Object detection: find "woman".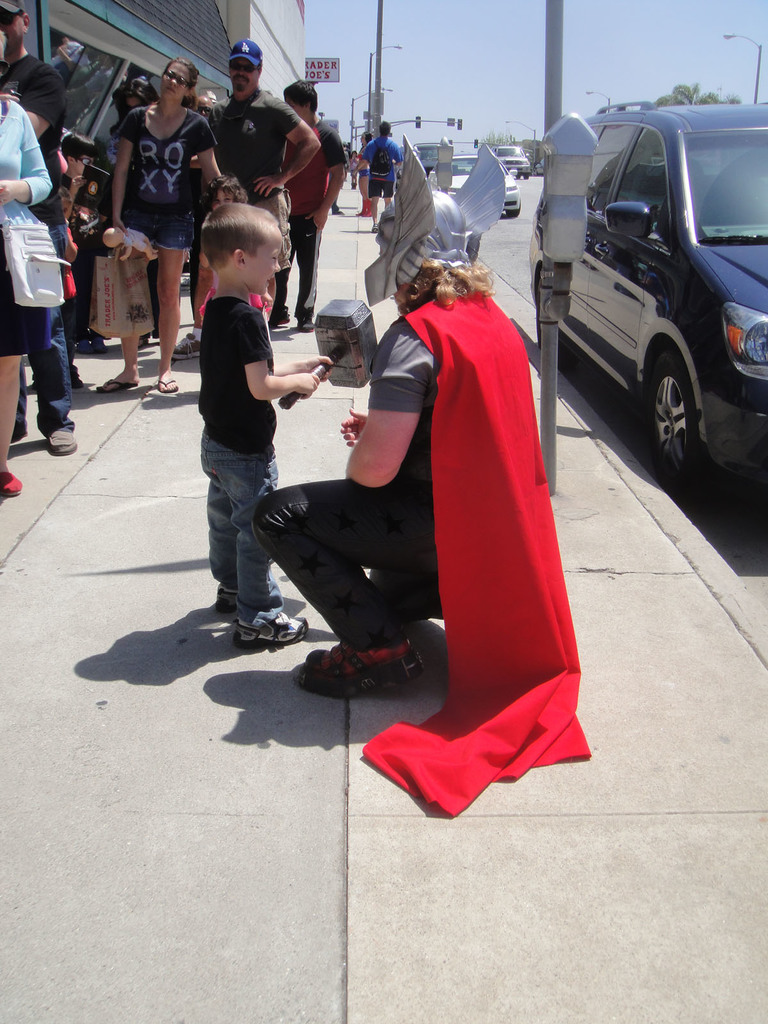
locate(117, 65, 149, 127).
